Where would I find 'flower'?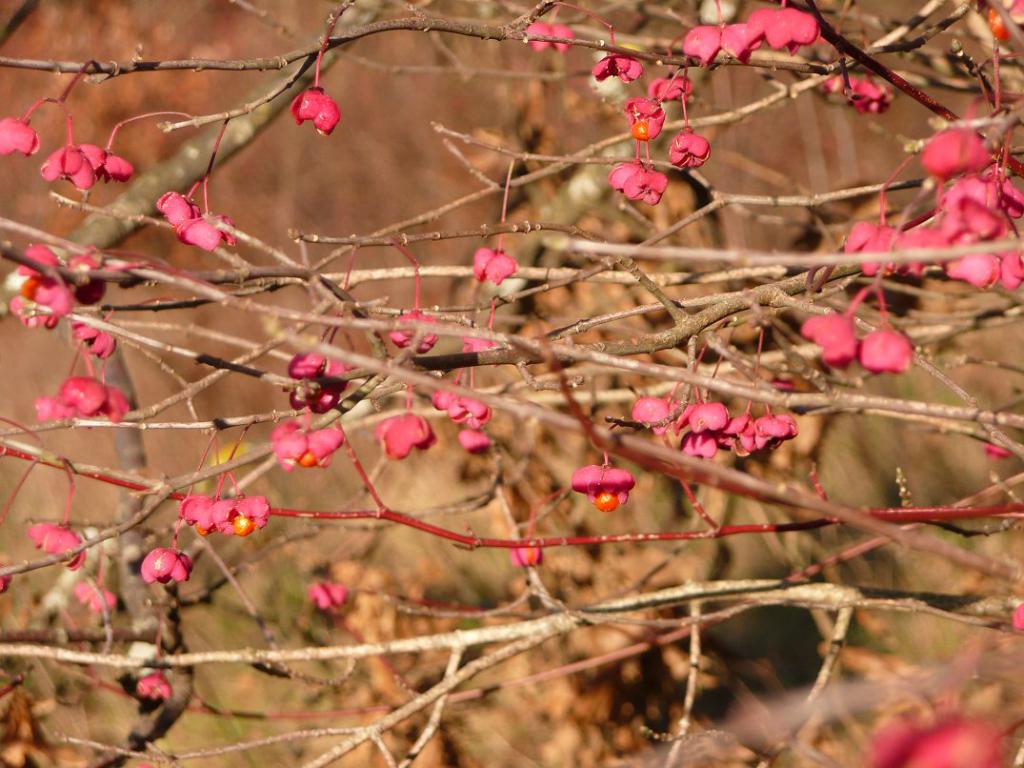
At (284, 354, 353, 411).
